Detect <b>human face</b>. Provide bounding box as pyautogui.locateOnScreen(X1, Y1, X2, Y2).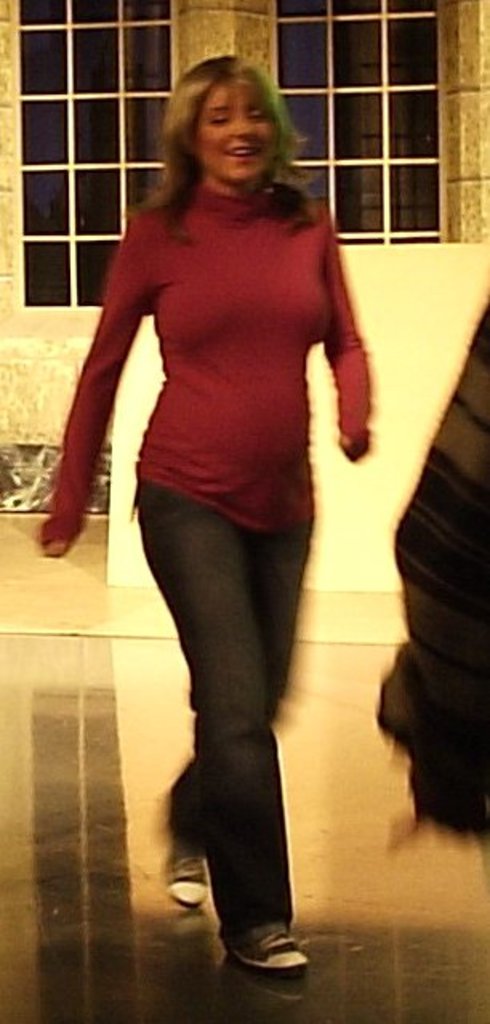
pyautogui.locateOnScreen(179, 64, 290, 170).
